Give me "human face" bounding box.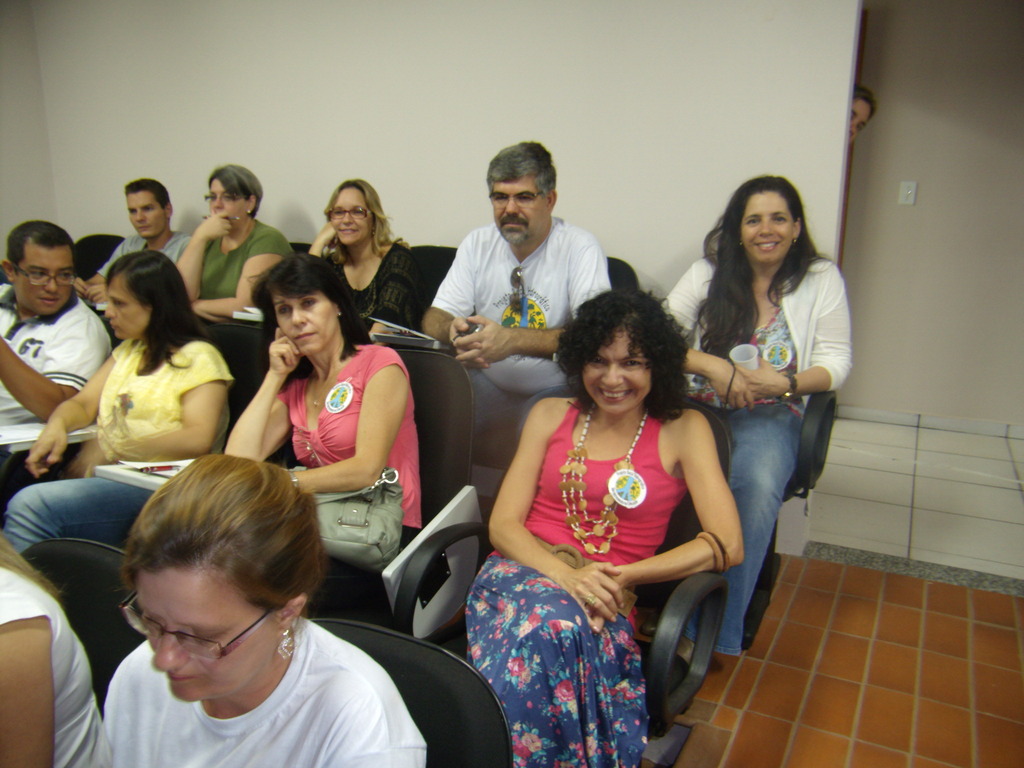
crop(125, 192, 166, 237).
